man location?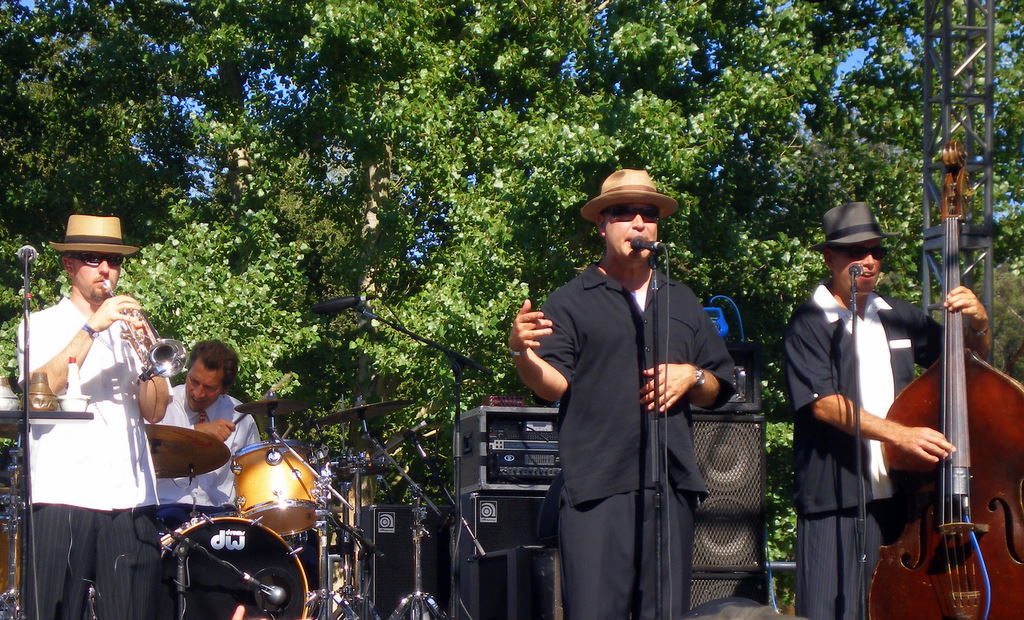
<bbox>779, 203, 997, 619</bbox>
